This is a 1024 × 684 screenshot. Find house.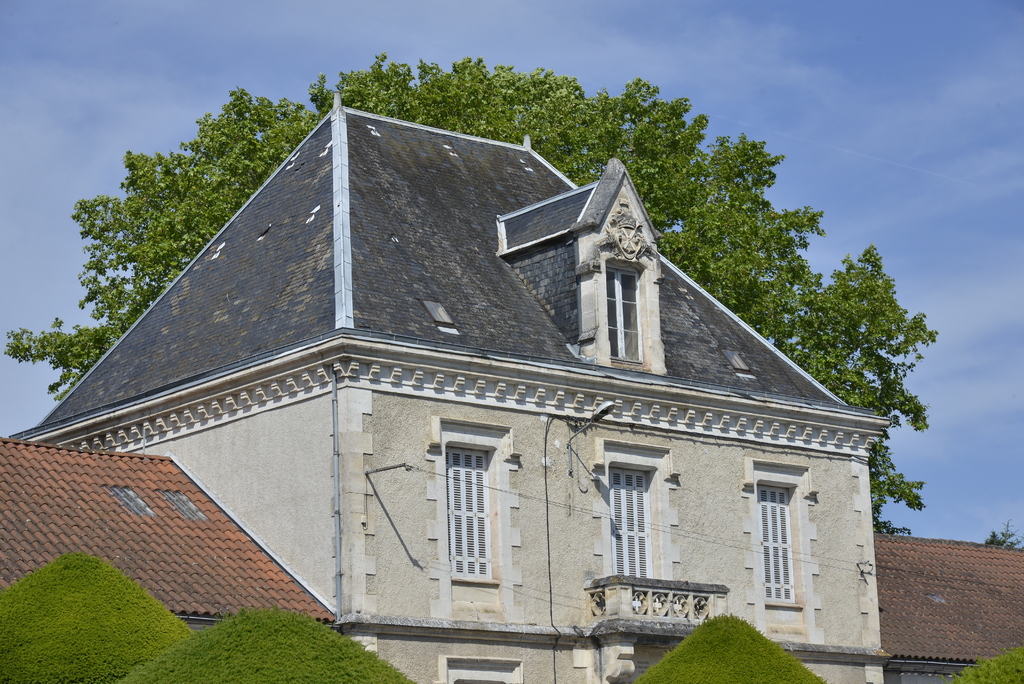
Bounding box: [7, 93, 893, 683].
